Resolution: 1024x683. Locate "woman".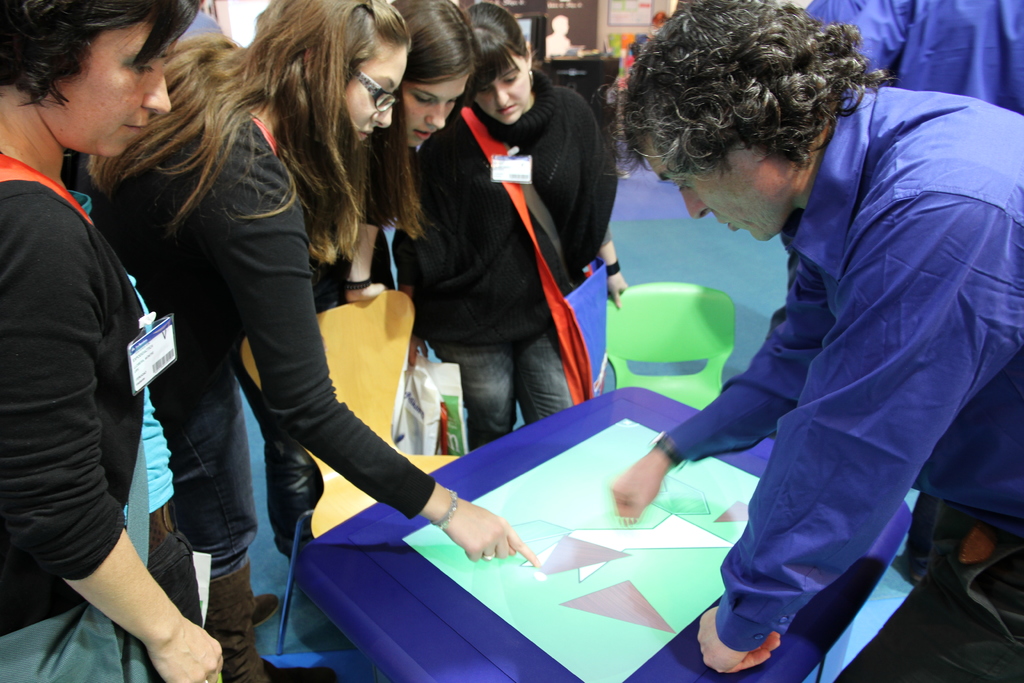
<bbox>211, 0, 510, 575</bbox>.
